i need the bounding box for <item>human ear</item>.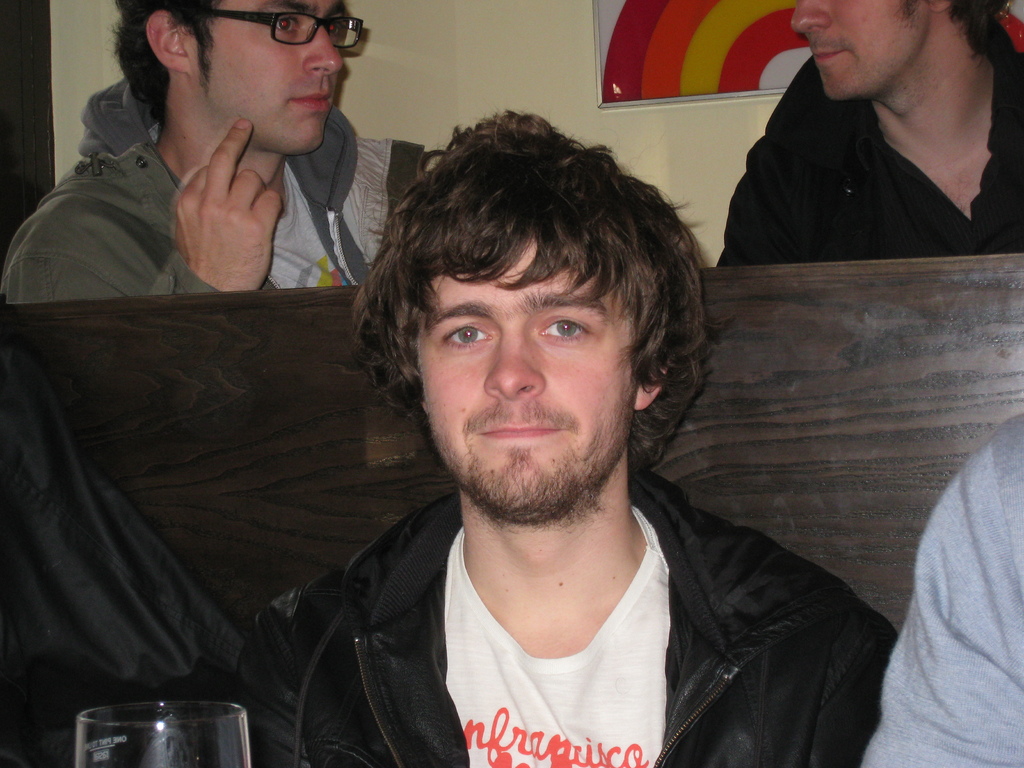
Here it is: <region>633, 361, 673, 408</region>.
